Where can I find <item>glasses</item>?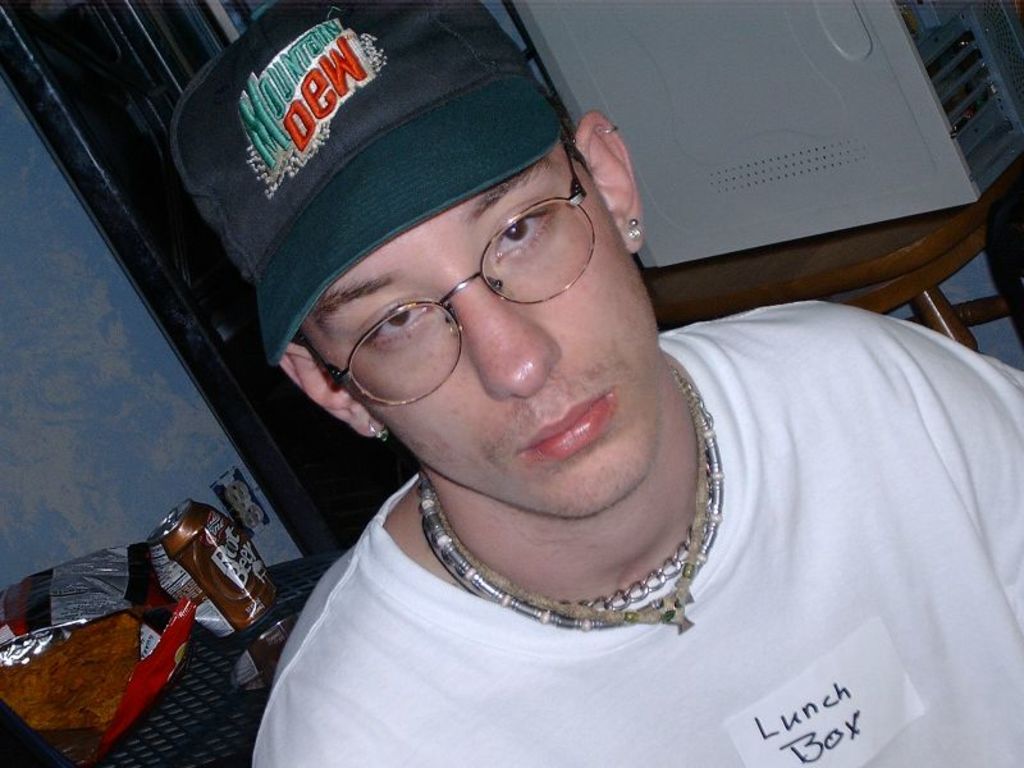
You can find it at BBox(321, 186, 611, 380).
